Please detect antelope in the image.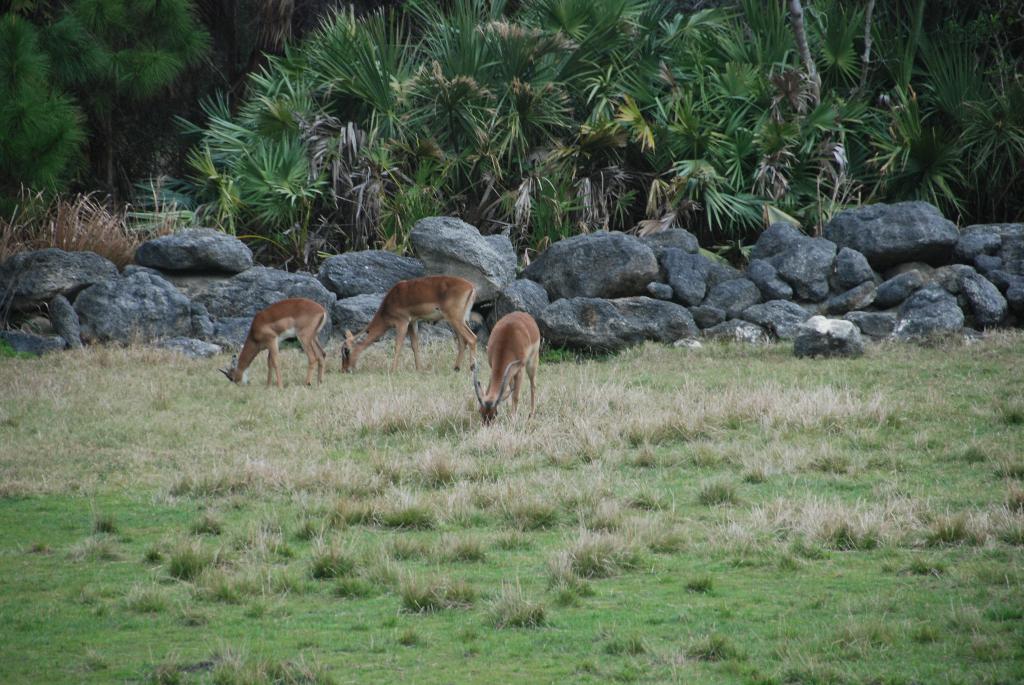
bbox=[220, 298, 327, 390].
